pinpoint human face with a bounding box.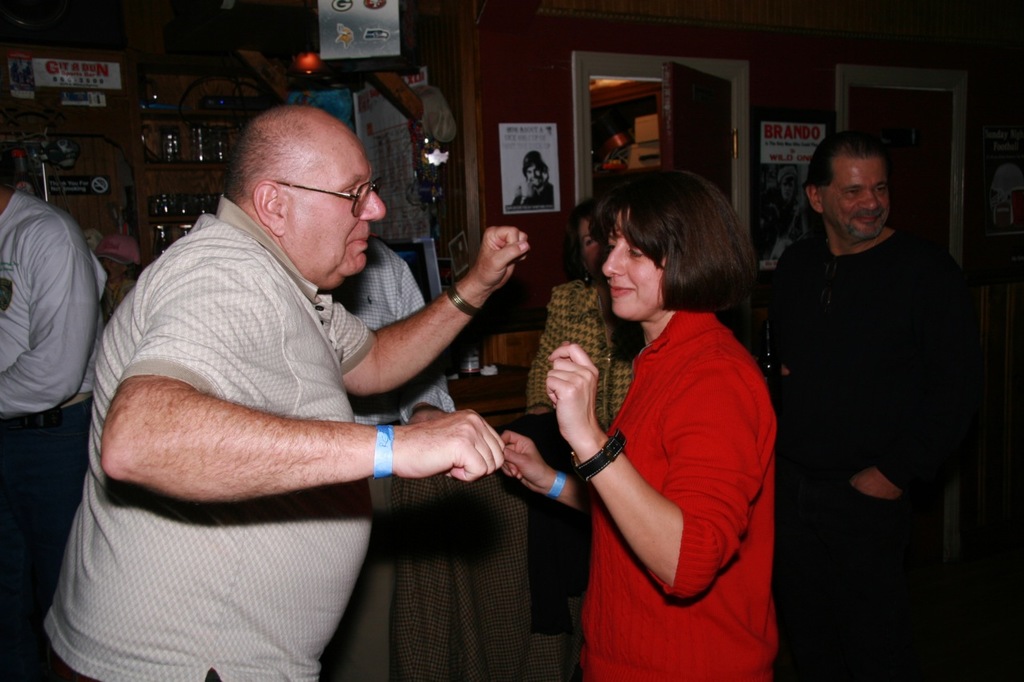
582 220 597 277.
